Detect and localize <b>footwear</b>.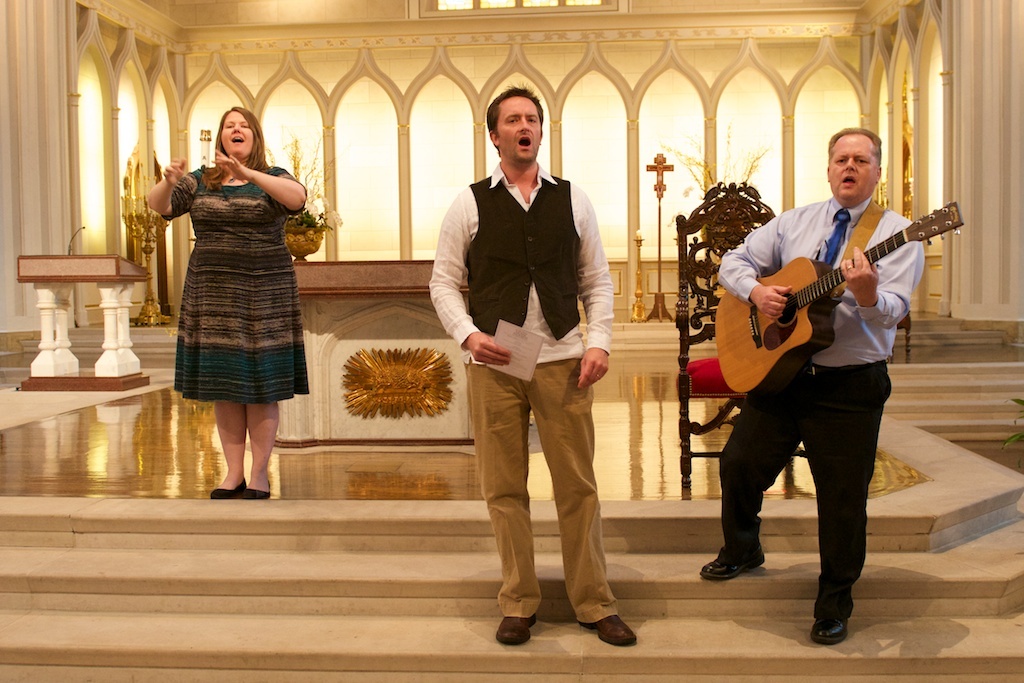
Localized at 812/577/872/651.
